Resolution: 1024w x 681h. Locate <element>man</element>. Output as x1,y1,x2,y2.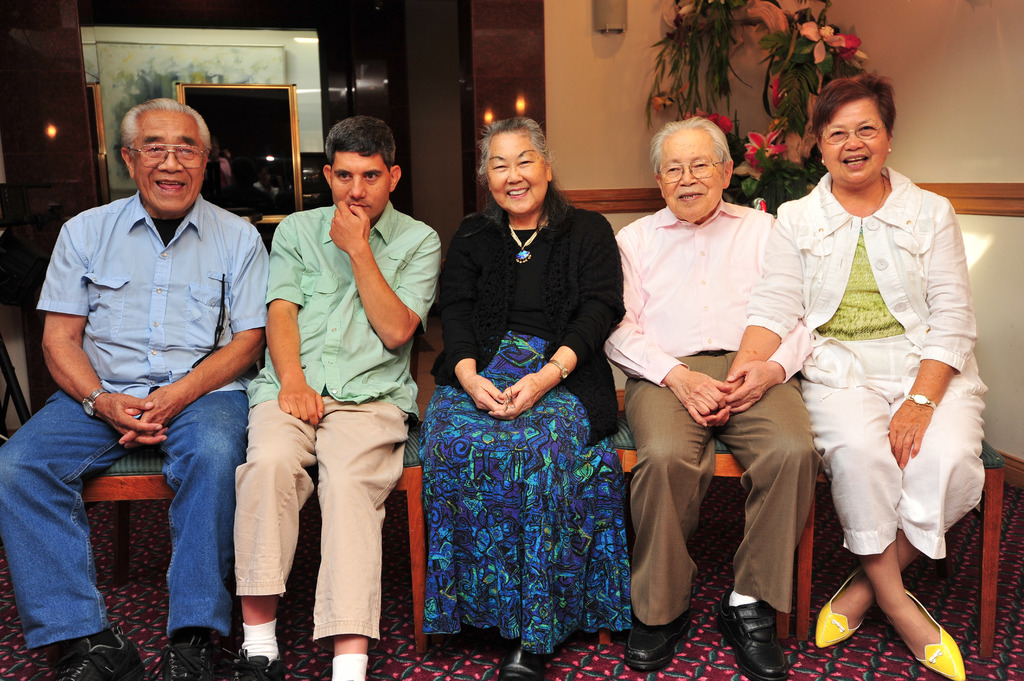
603,113,804,680.
